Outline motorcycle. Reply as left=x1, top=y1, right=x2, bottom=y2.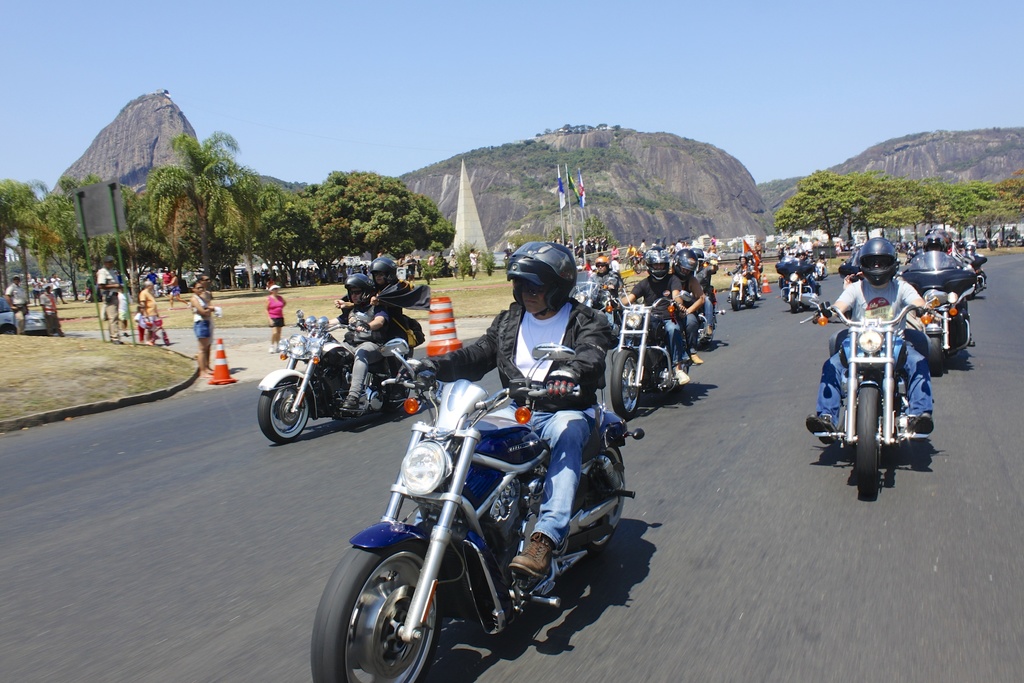
left=578, top=273, right=625, bottom=320.
